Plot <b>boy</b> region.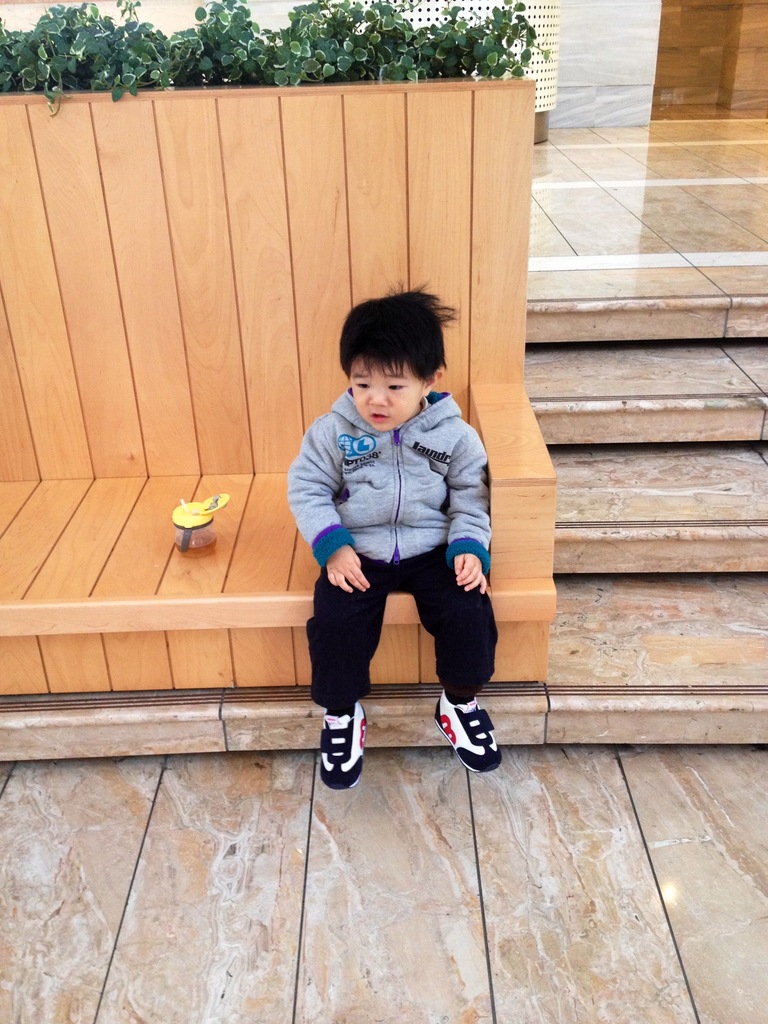
Plotted at 278 293 516 778.
